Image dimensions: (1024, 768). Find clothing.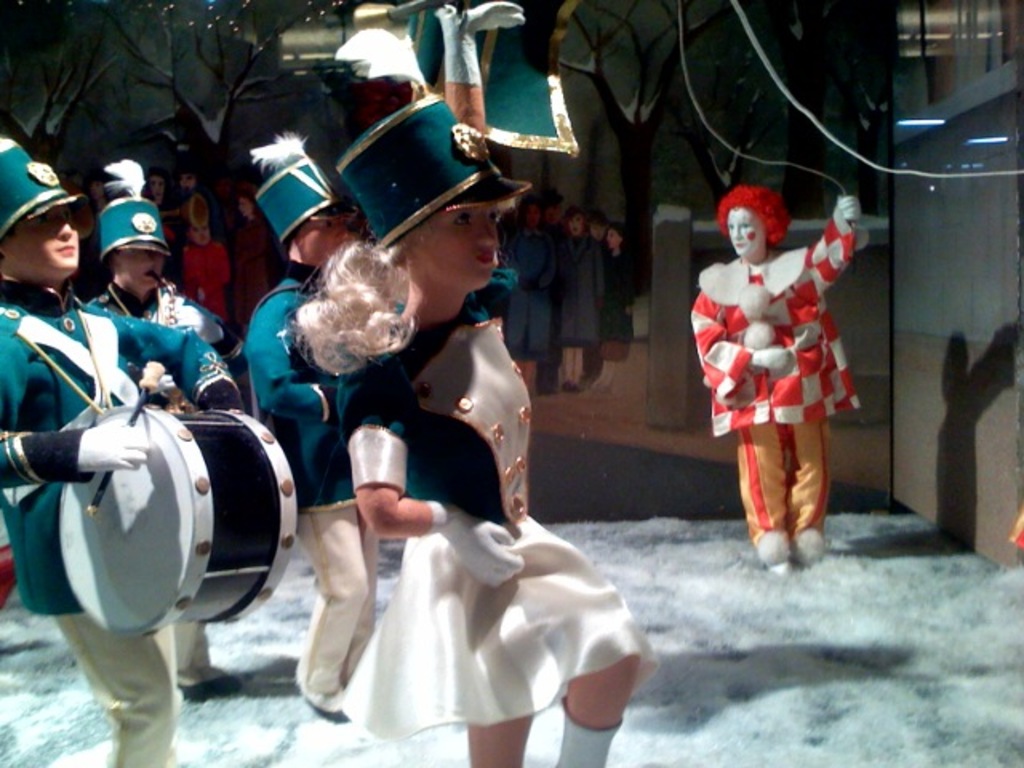
<bbox>80, 301, 229, 691</bbox>.
